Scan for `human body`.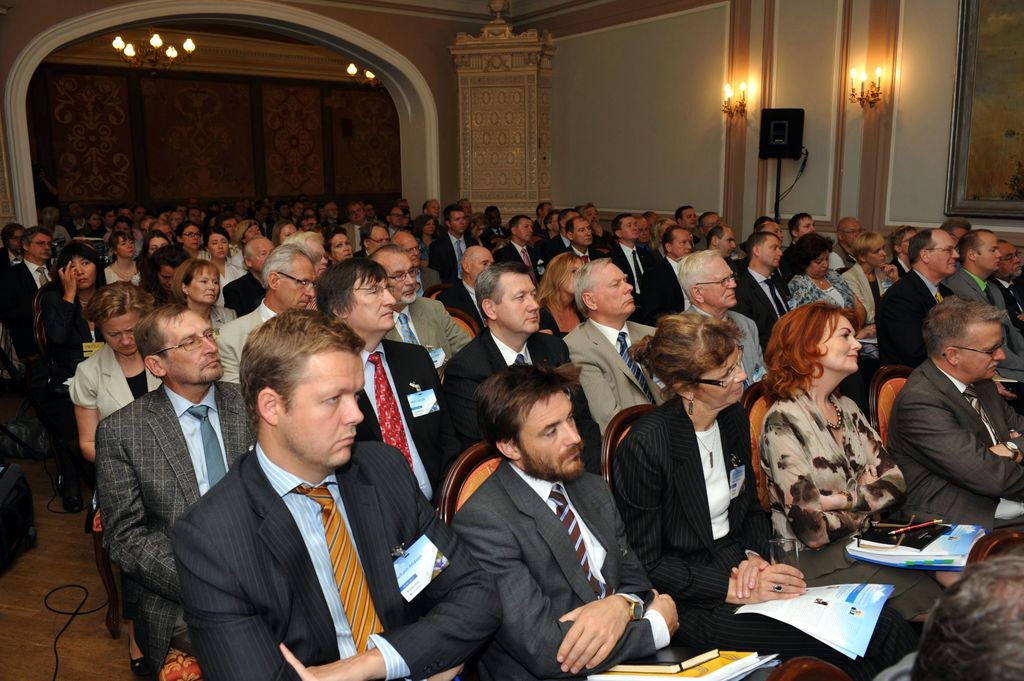
Scan result: {"x1": 337, "y1": 189, "x2": 376, "y2": 254}.
